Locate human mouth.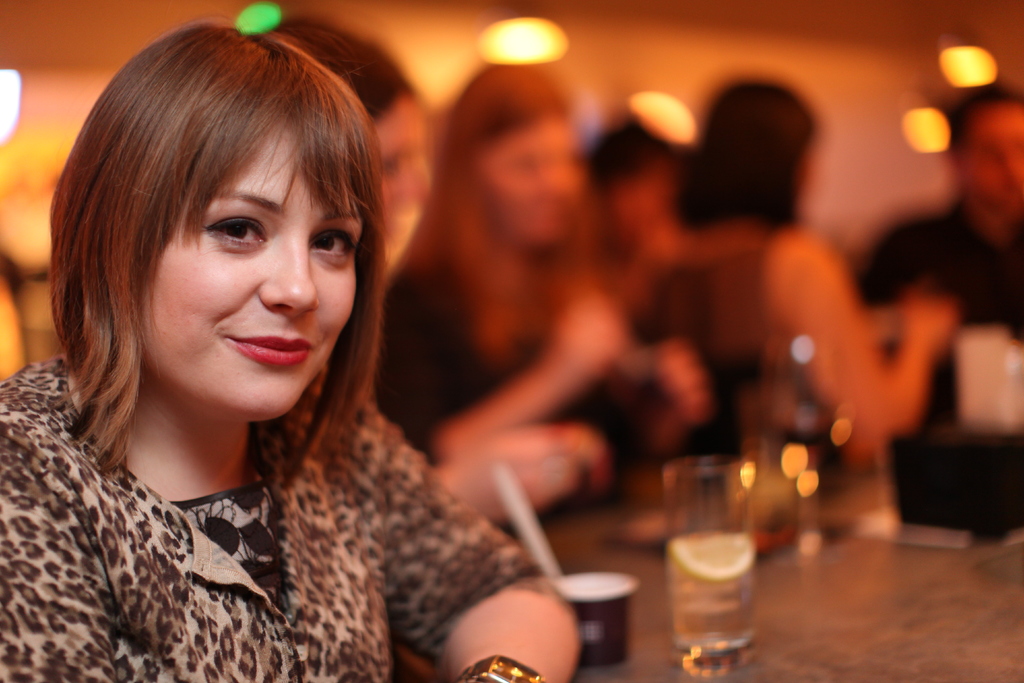
Bounding box: detection(232, 333, 314, 361).
